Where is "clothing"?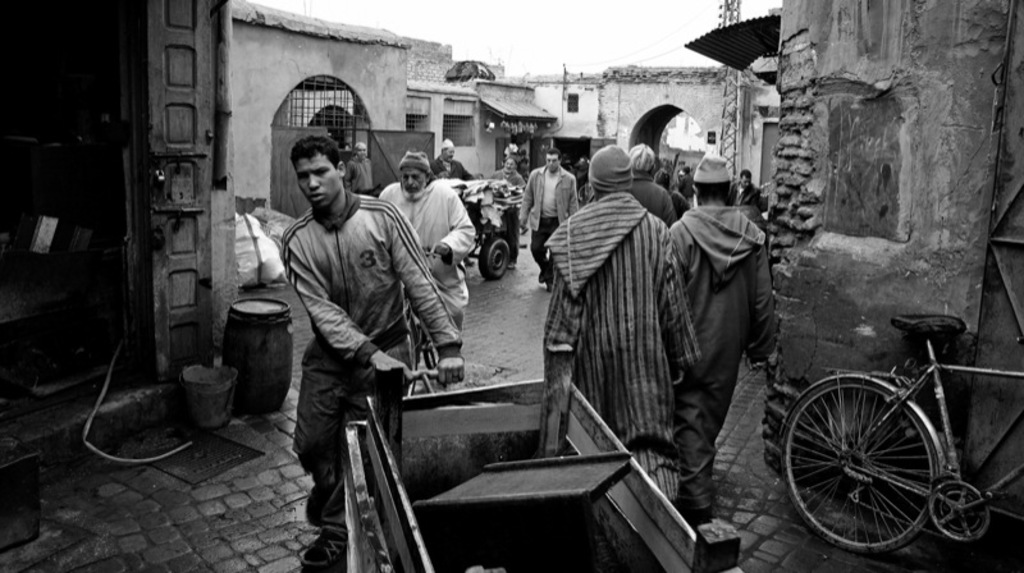
box(340, 152, 374, 191).
